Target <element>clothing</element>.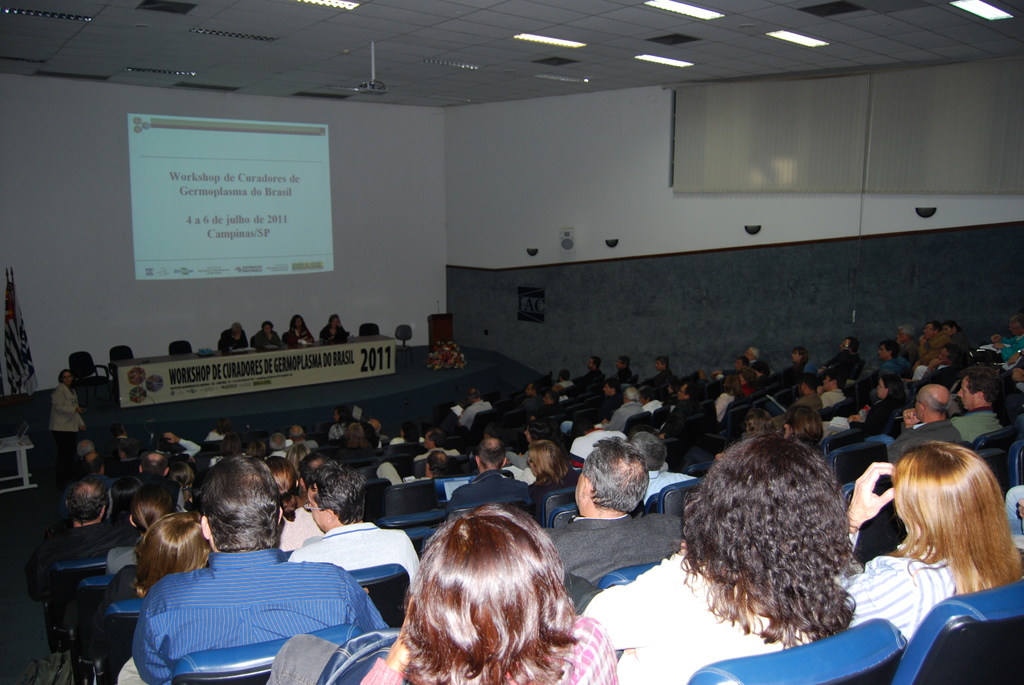
Target region: {"left": 580, "top": 368, "right": 609, "bottom": 389}.
